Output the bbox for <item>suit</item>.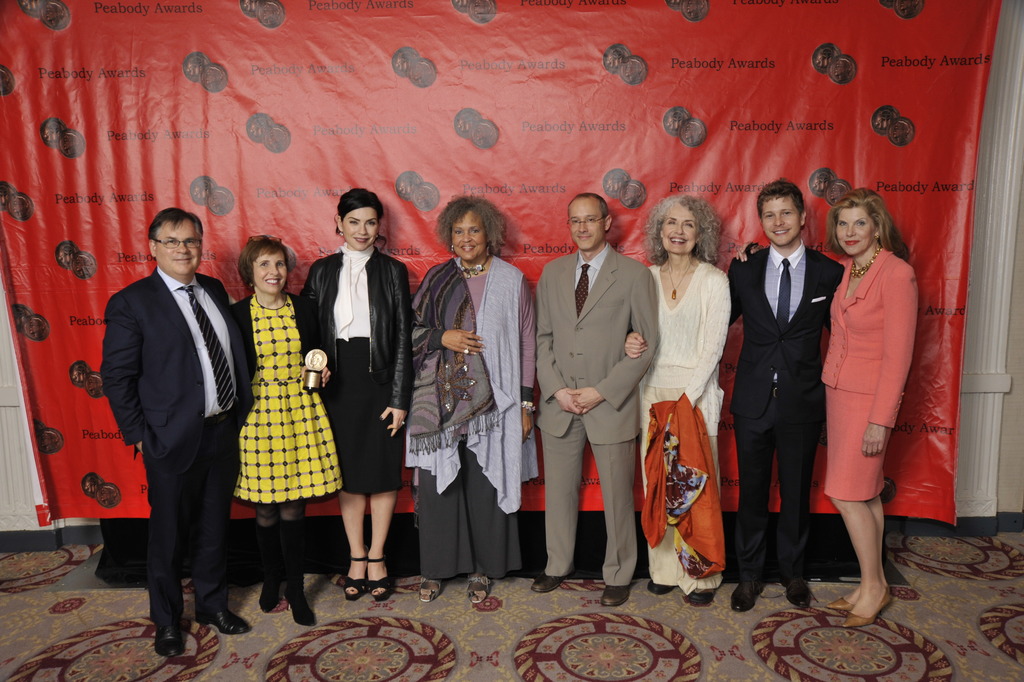
748/161/845/597.
